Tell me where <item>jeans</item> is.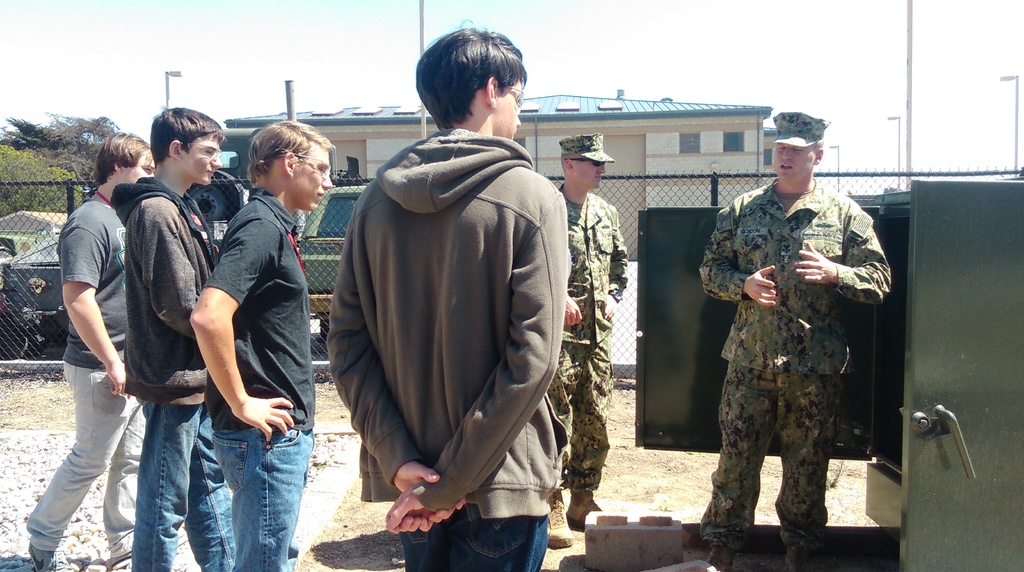
<item>jeans</item> is at bbox=[125, 390, 237, 571].
